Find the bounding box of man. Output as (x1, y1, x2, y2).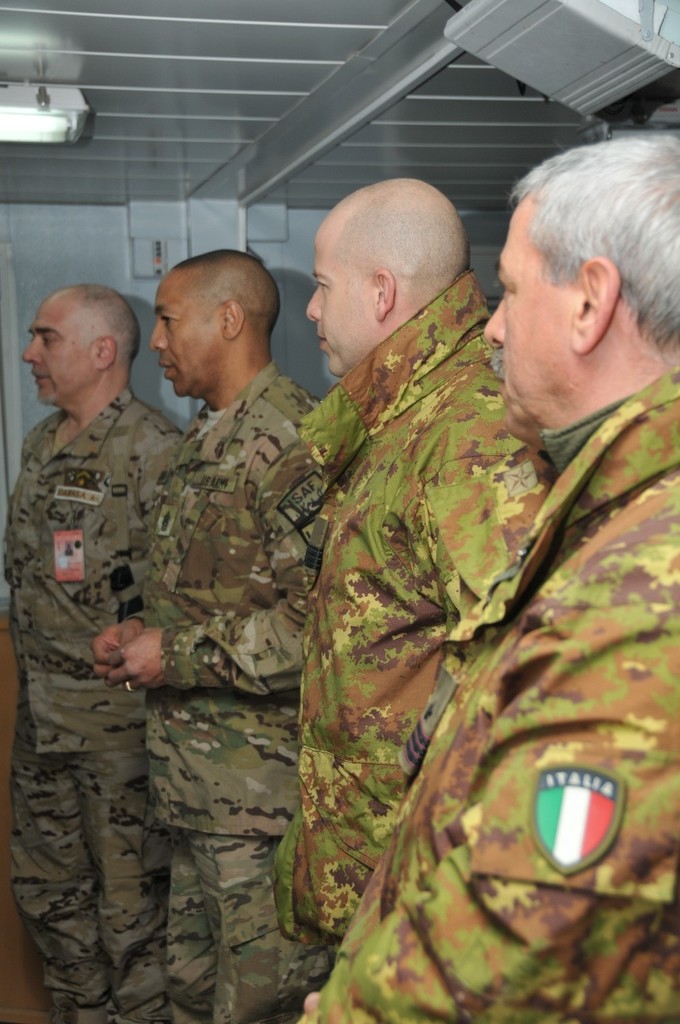
(306, 126, 679, 1023).
